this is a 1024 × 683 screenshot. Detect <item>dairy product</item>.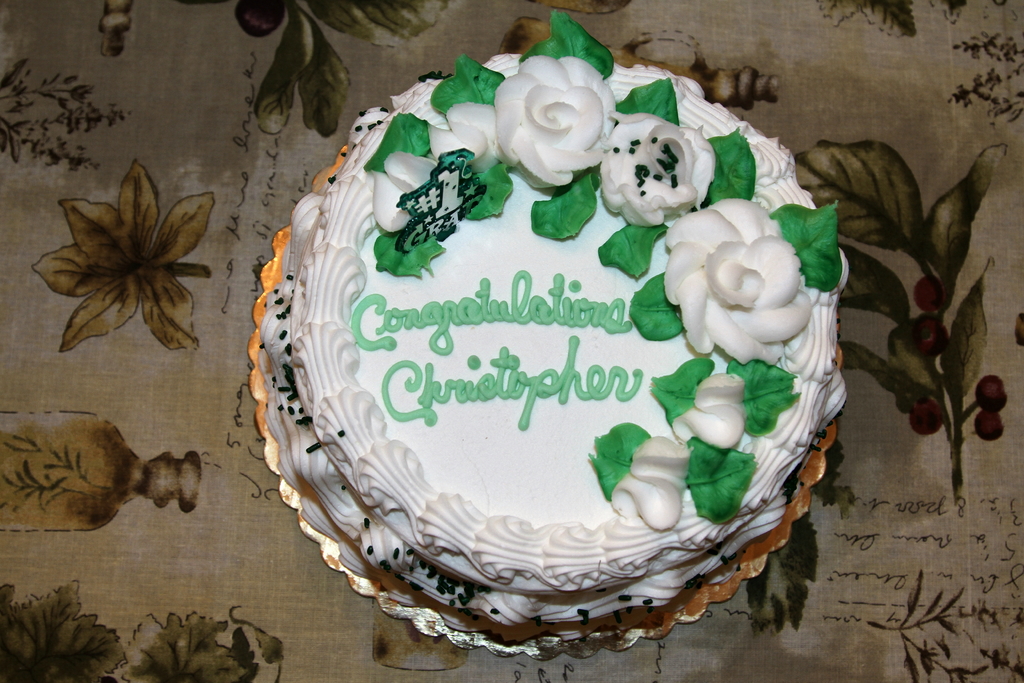
488 49 614 199.
